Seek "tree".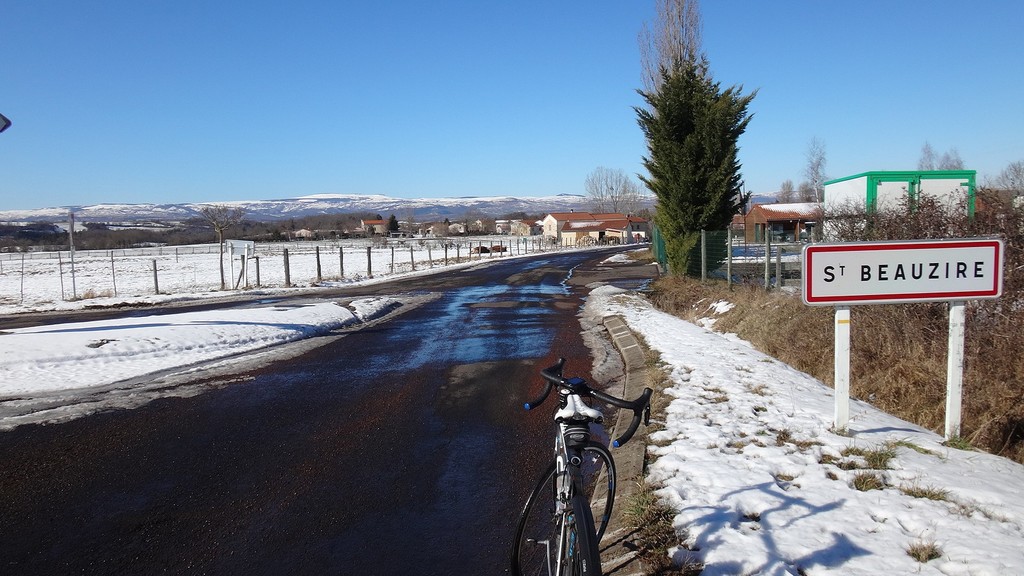
bbox=(910, 140, 1005, 196).
